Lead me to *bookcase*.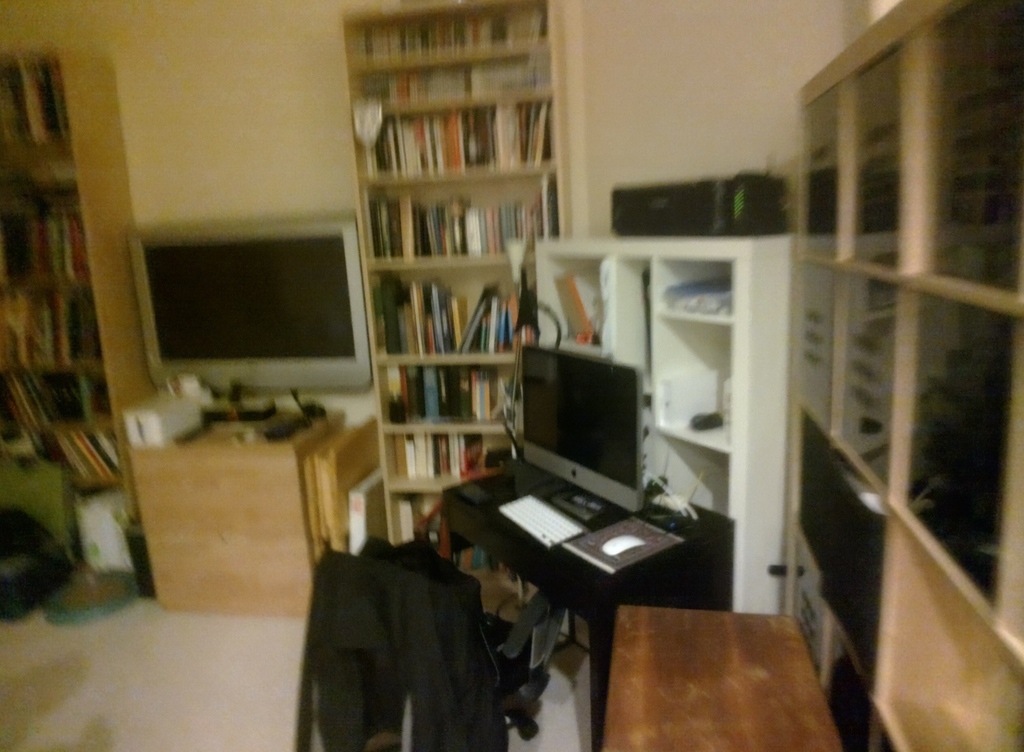
Lead to x1=532, y1=230, x2=792, y2=616.
